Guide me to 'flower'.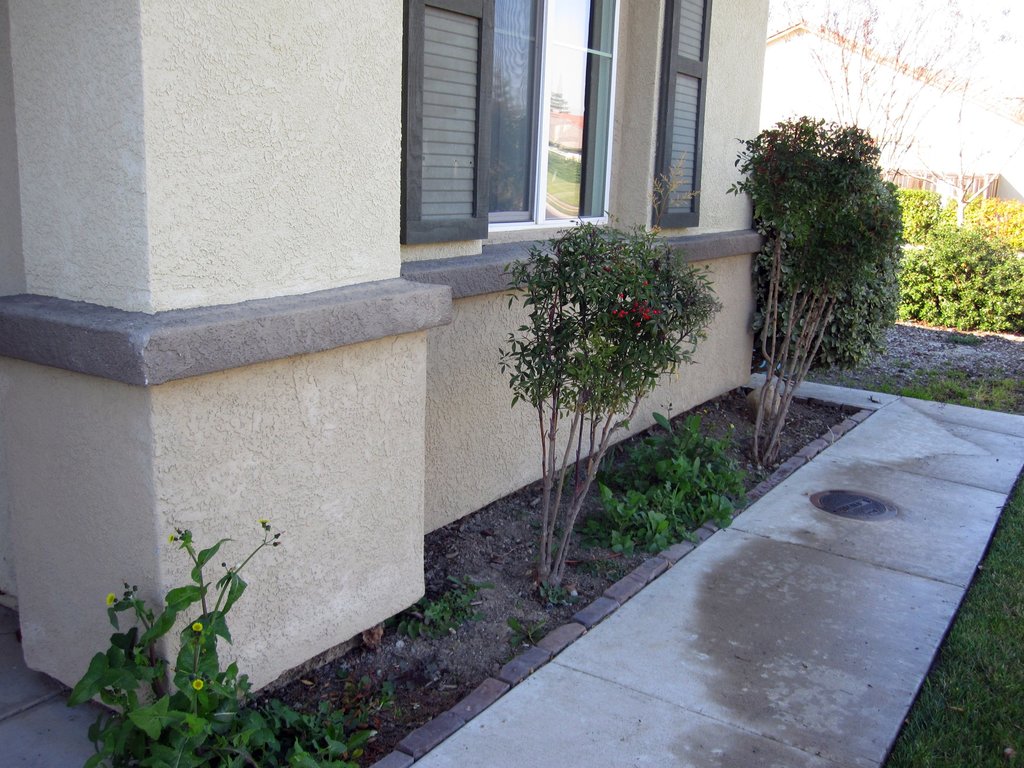
Guidance: [x1=124, y1=577, x2=130, y2=588].
